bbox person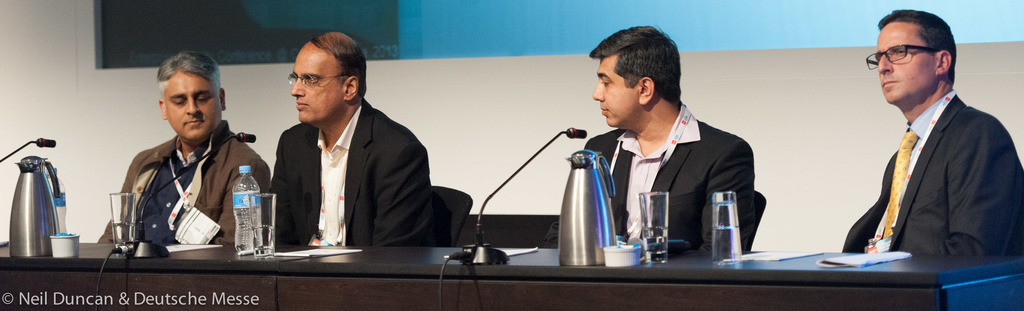
BBox(94, 44, 271, 242)
